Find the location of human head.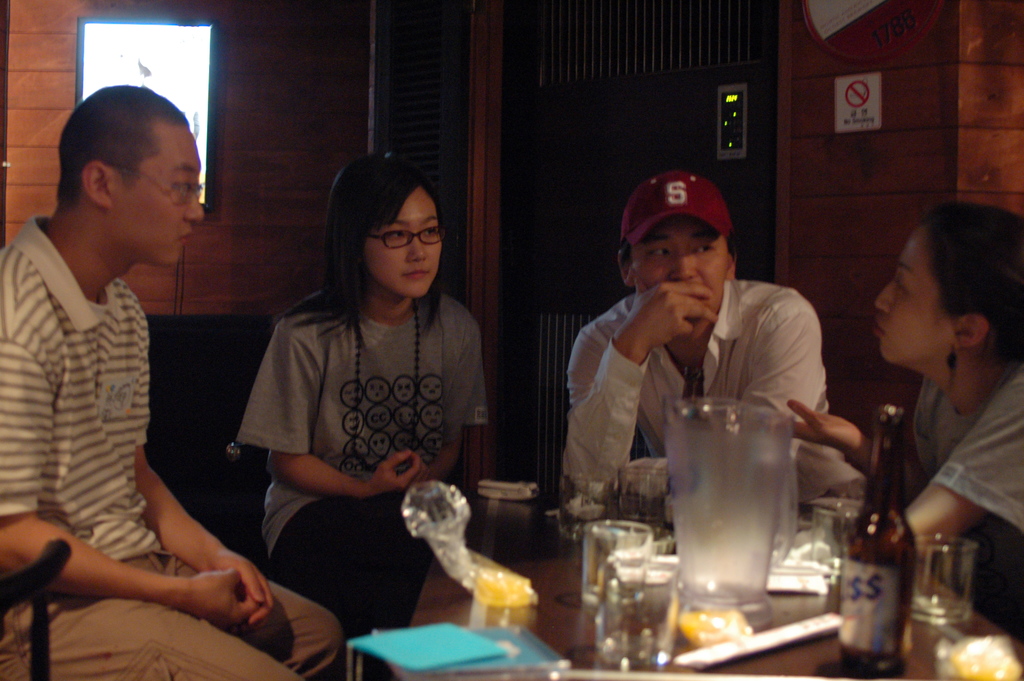
Location: crop(616, 172, 738, 332).
